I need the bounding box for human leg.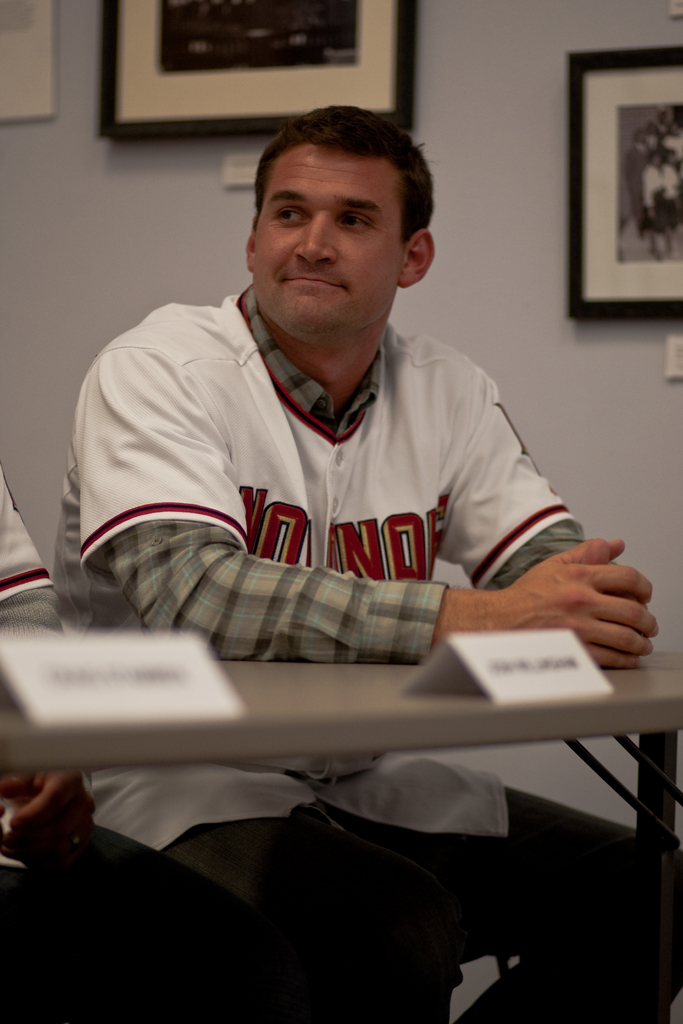
Here it is: bbox=[157, 779, 446, 1023].
